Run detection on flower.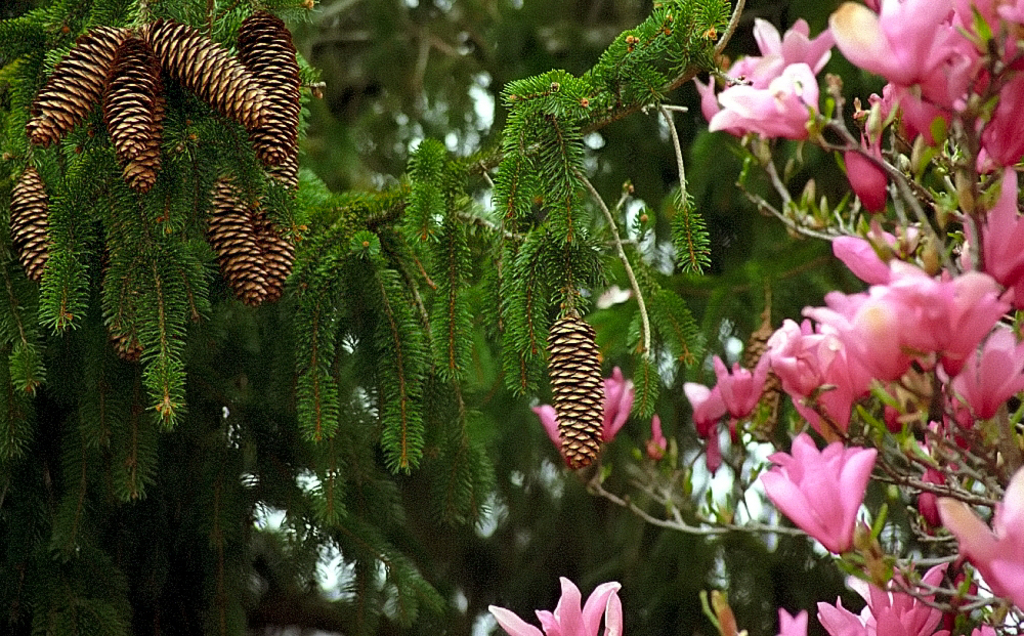
Result: (x1=601, y1=368, x2=635, y2=430).
